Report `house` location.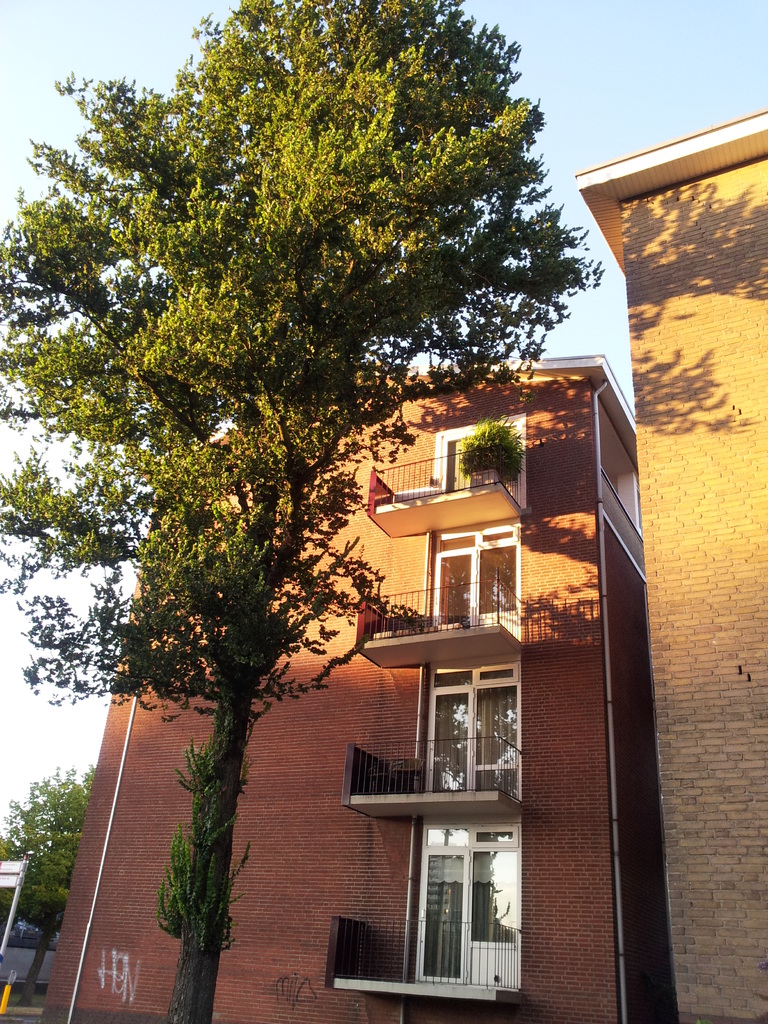
Report: crop(43, 342, 685, 1023).
